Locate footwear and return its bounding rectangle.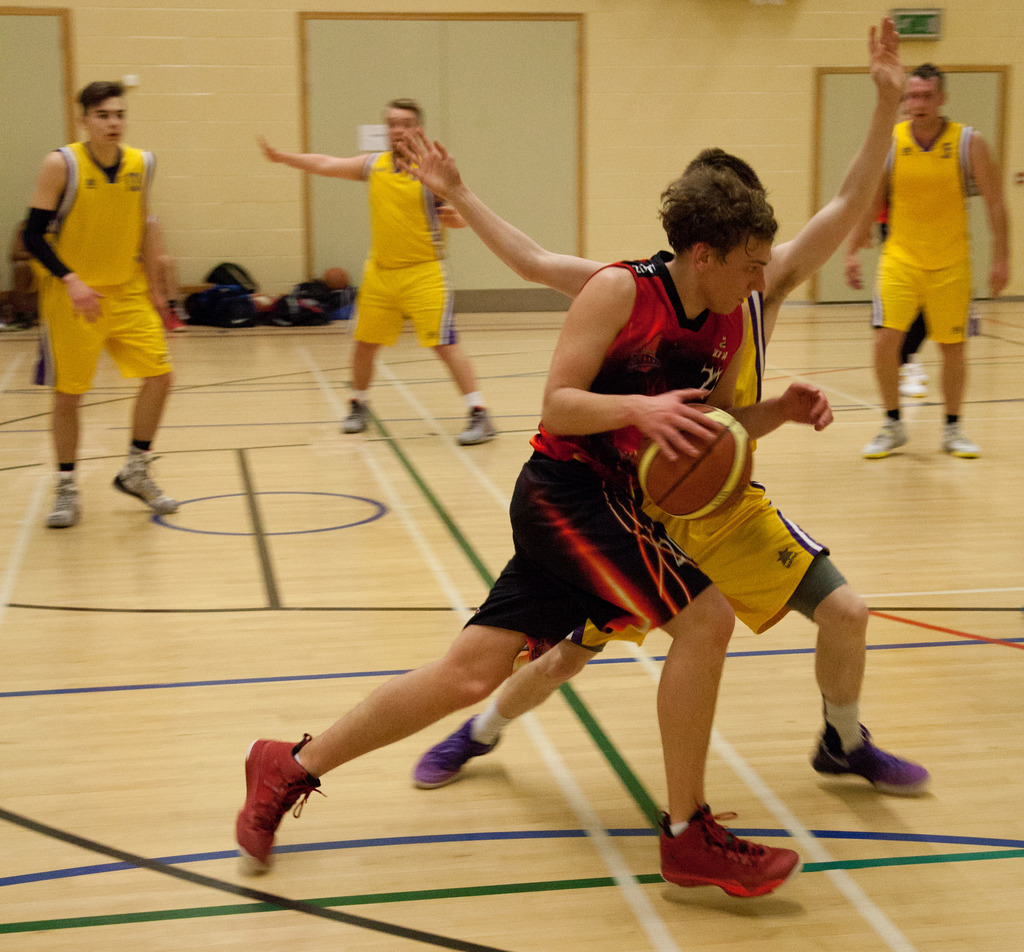
815 716 938 789.
